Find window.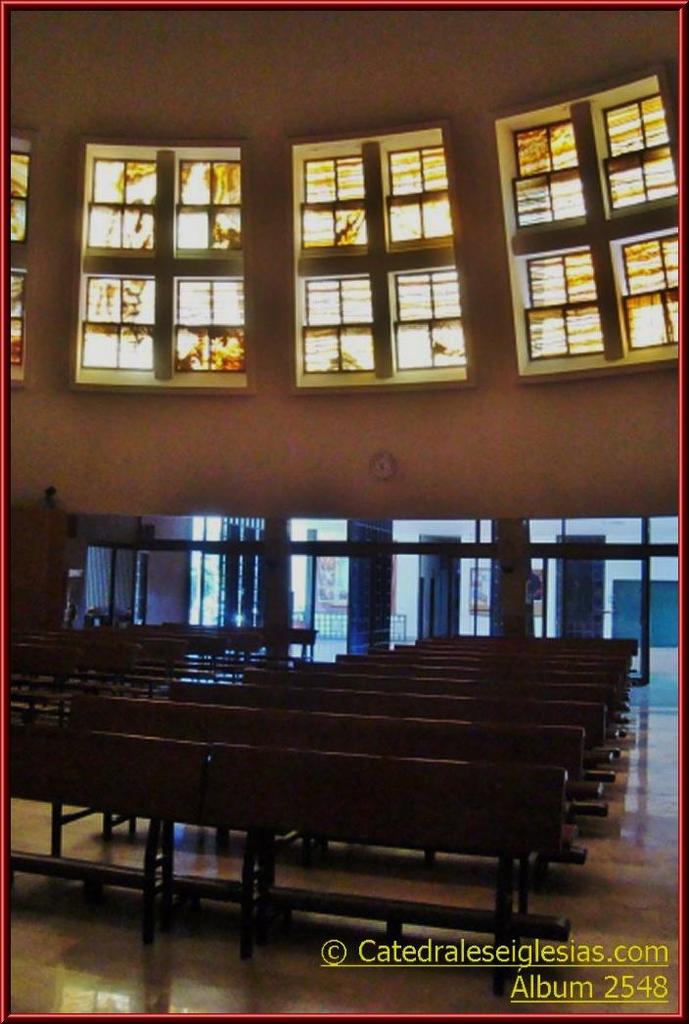
bbox(503, 70, 688, 384).
